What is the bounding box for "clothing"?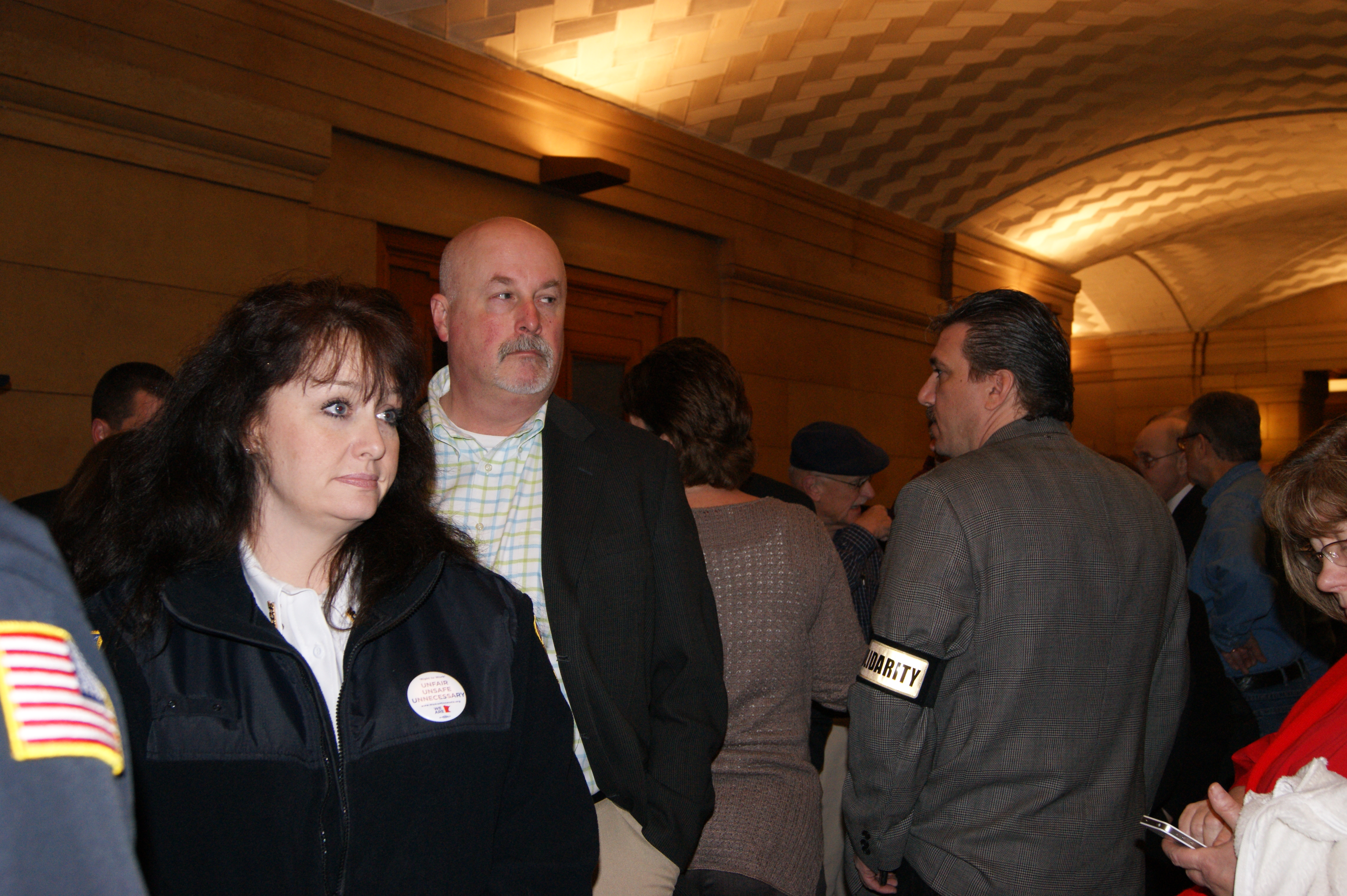
x1=123 y1=107 x2=215 y2=262.
